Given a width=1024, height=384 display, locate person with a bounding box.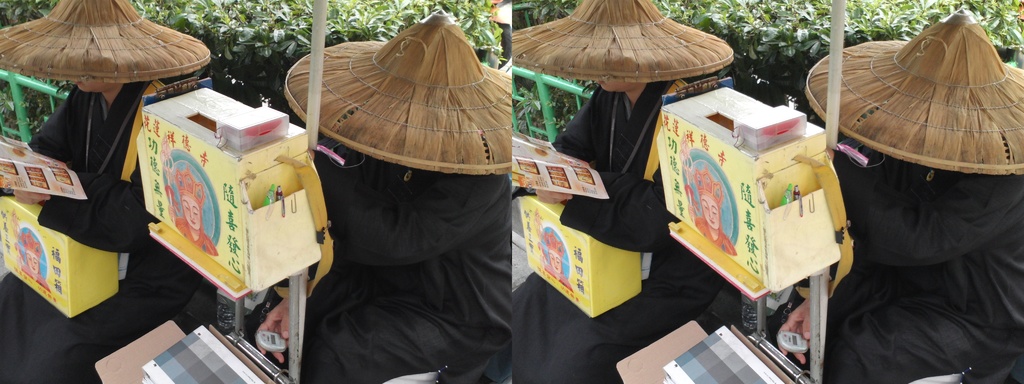
Located: box=[0, 2, 221, 383].
